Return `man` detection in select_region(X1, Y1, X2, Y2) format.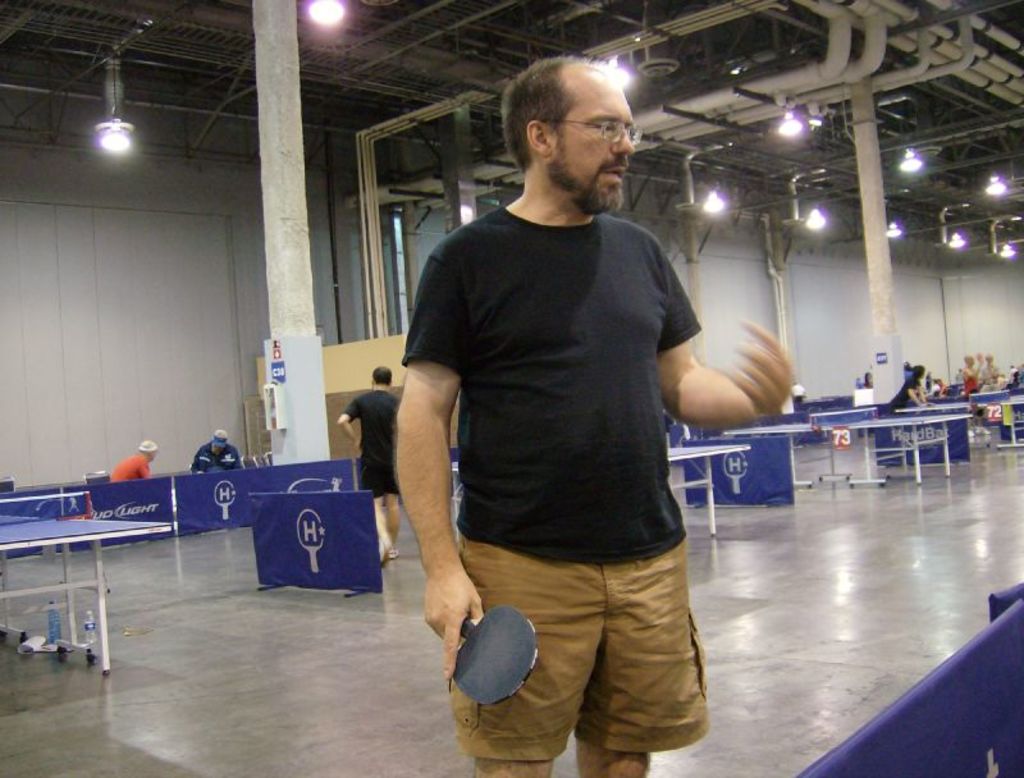
select_region(401, 93, 805, 737).
